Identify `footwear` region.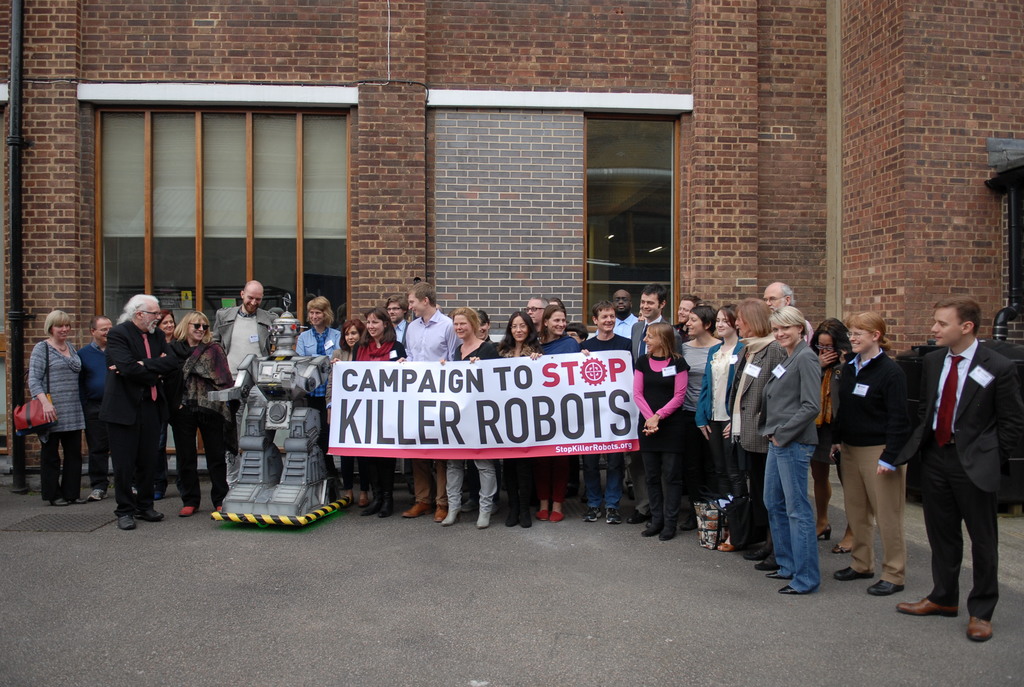
Region: [x1=835, y1=539, x2=860, y2=562].
